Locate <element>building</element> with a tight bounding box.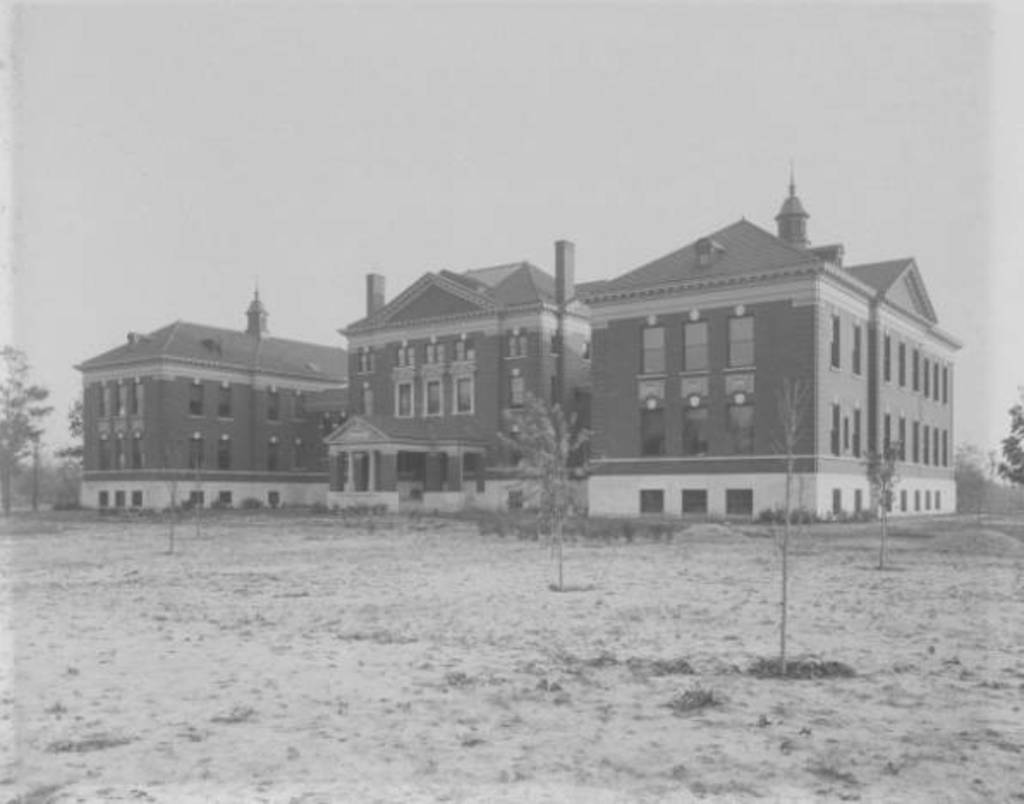
select_region(70, 283, 349, 517).
